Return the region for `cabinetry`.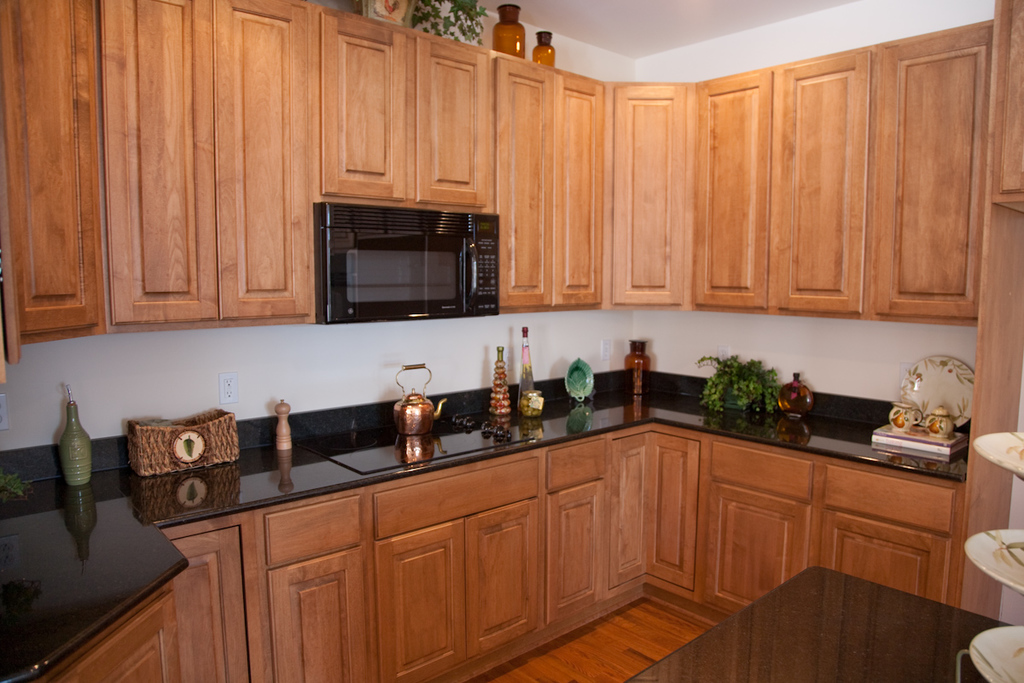
314/4/490/214.
